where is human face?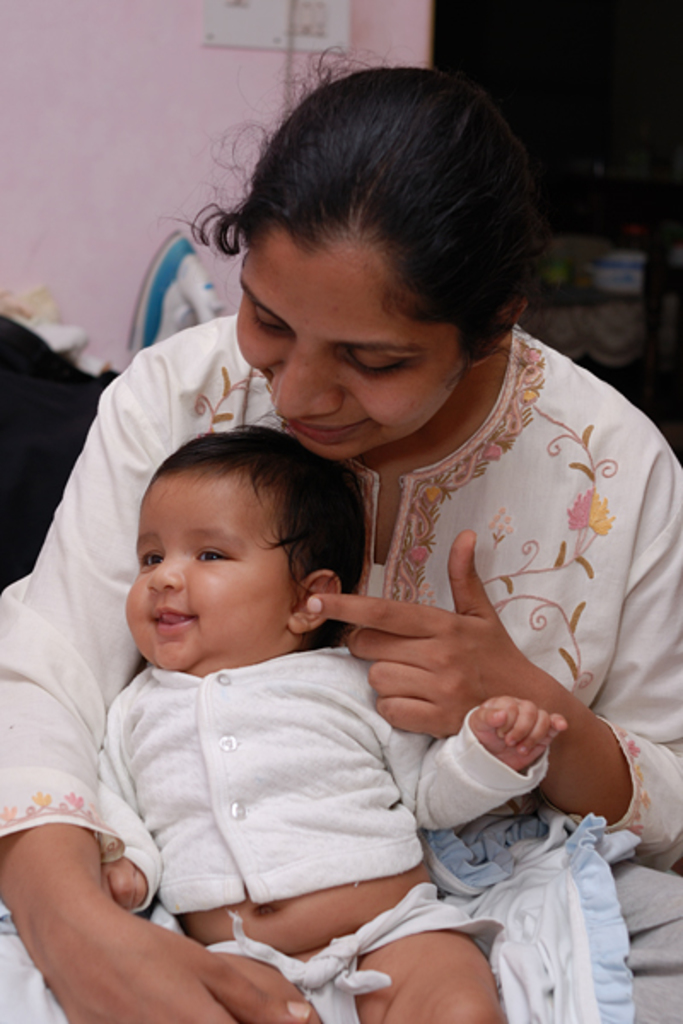
<box>232,229,464,461</box>.
